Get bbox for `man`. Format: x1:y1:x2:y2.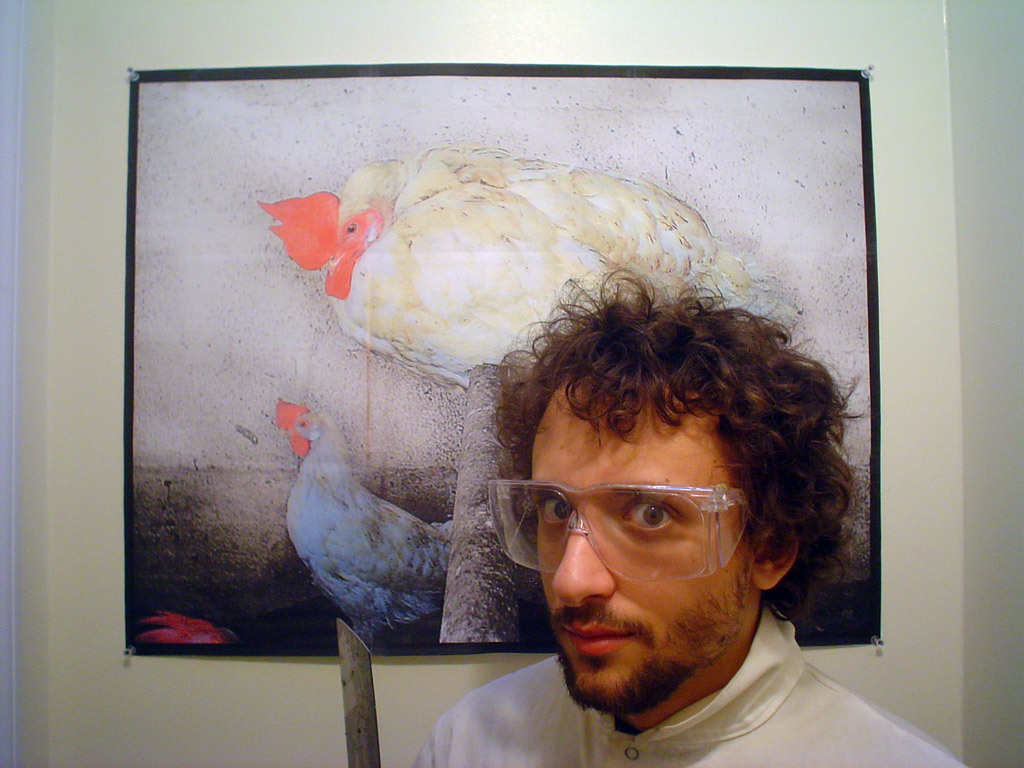
257:168:907:753.
